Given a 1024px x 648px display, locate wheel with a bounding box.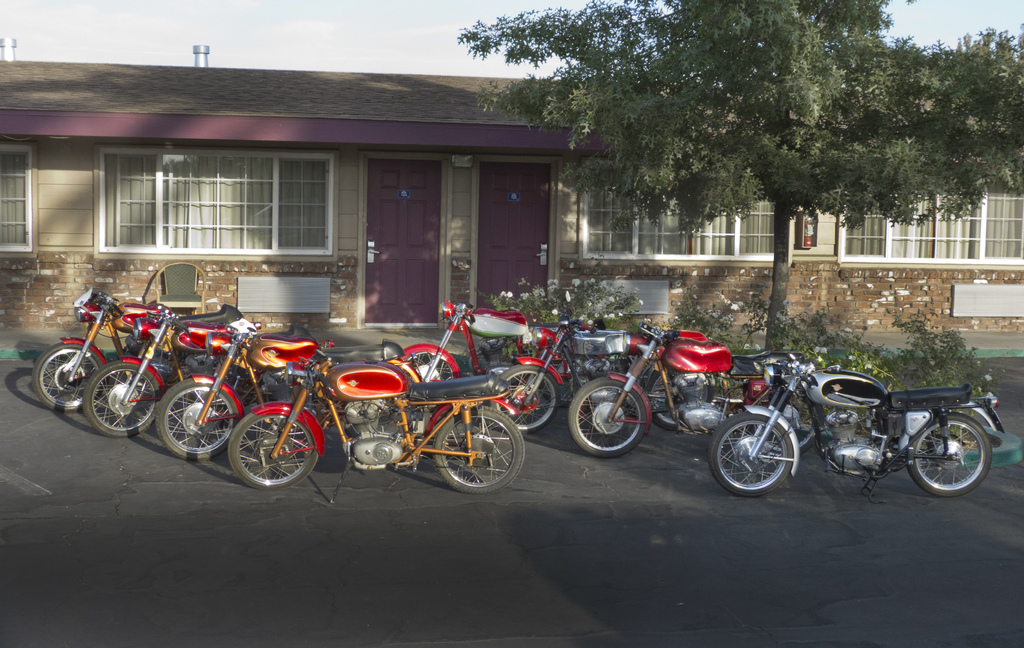
Located: (x1=220, y1=413, x2=312, y2=484).
